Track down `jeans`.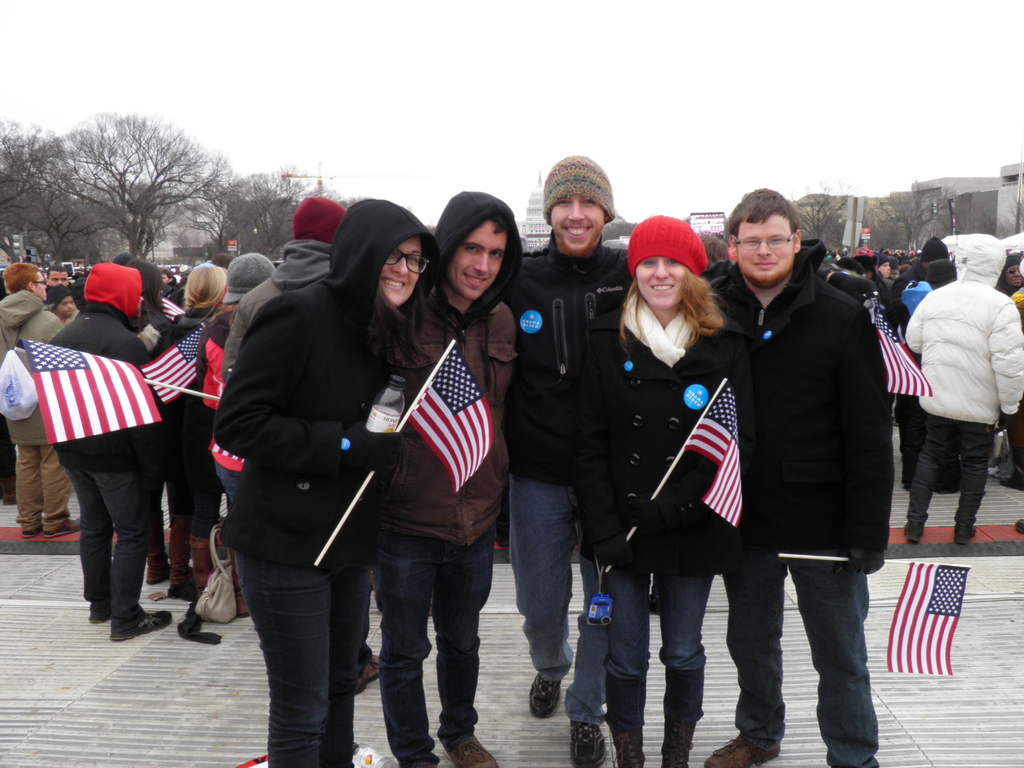
Tracked to 602:573:712:678.
